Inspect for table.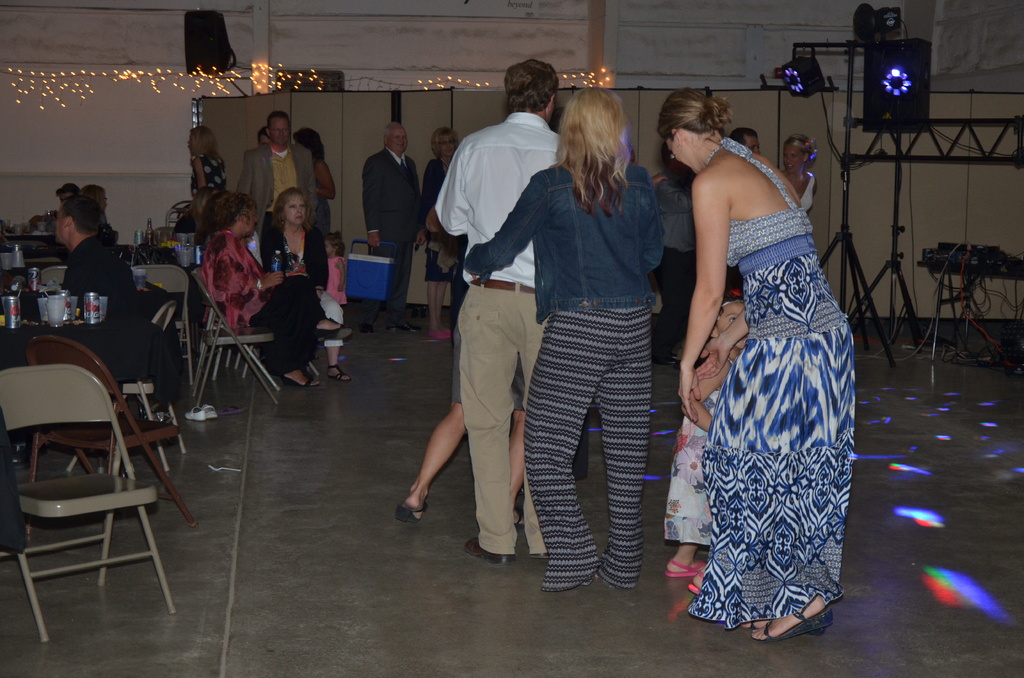
Inspection: 0/298/188/448.
